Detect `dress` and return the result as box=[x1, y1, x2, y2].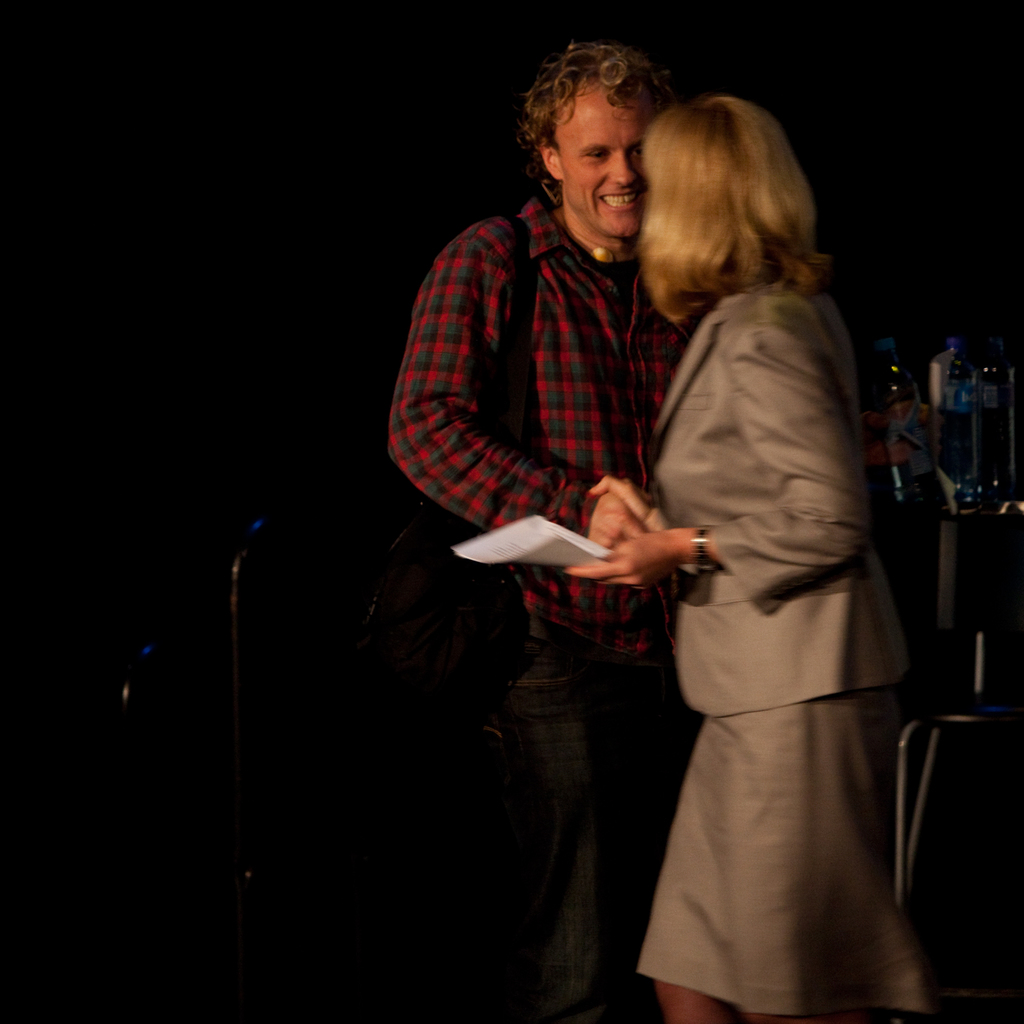
box=[631, 271, 918, 1017].
